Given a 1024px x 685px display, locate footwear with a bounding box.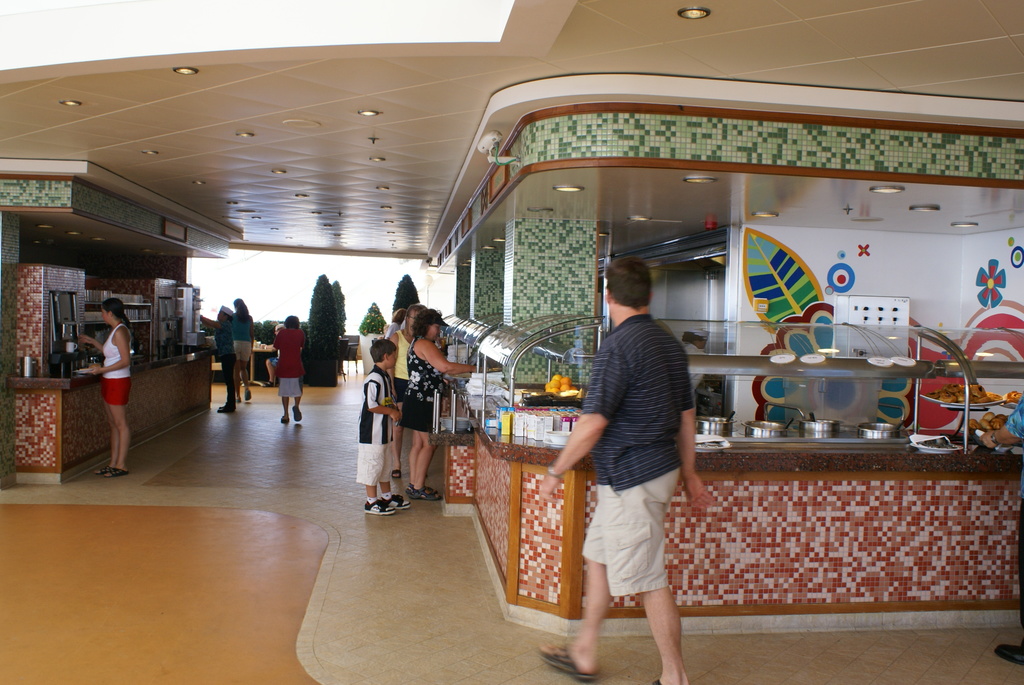
Located: bbox(646, 677, 660, 684).
